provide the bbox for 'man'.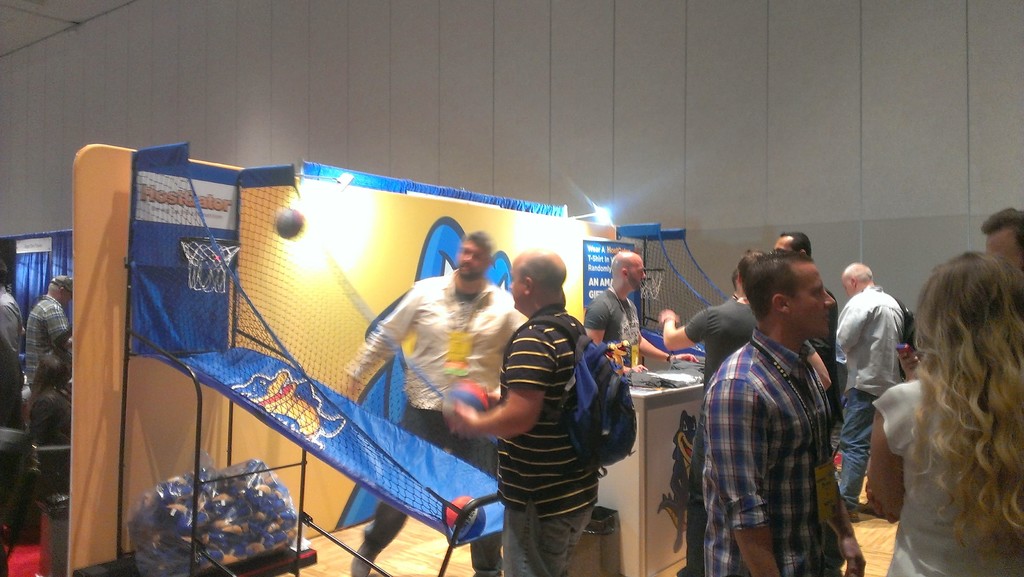
{"left": 336, "top": 232, "right": 529, "bottom": 576}.
